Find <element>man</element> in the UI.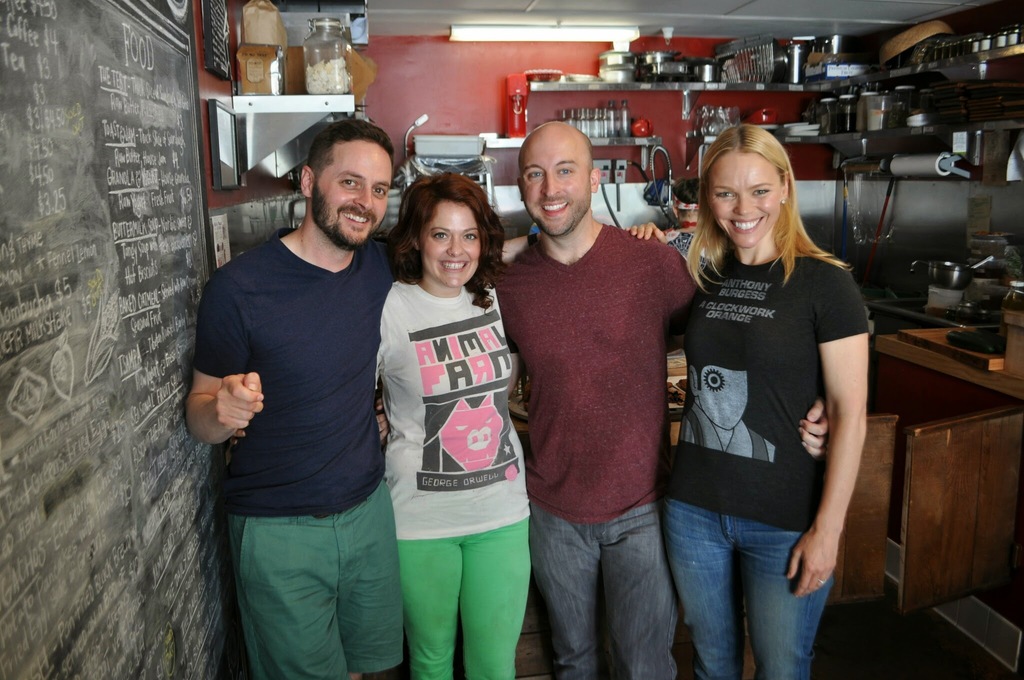
UI element at bbox=[189, 92, 422, 672].
